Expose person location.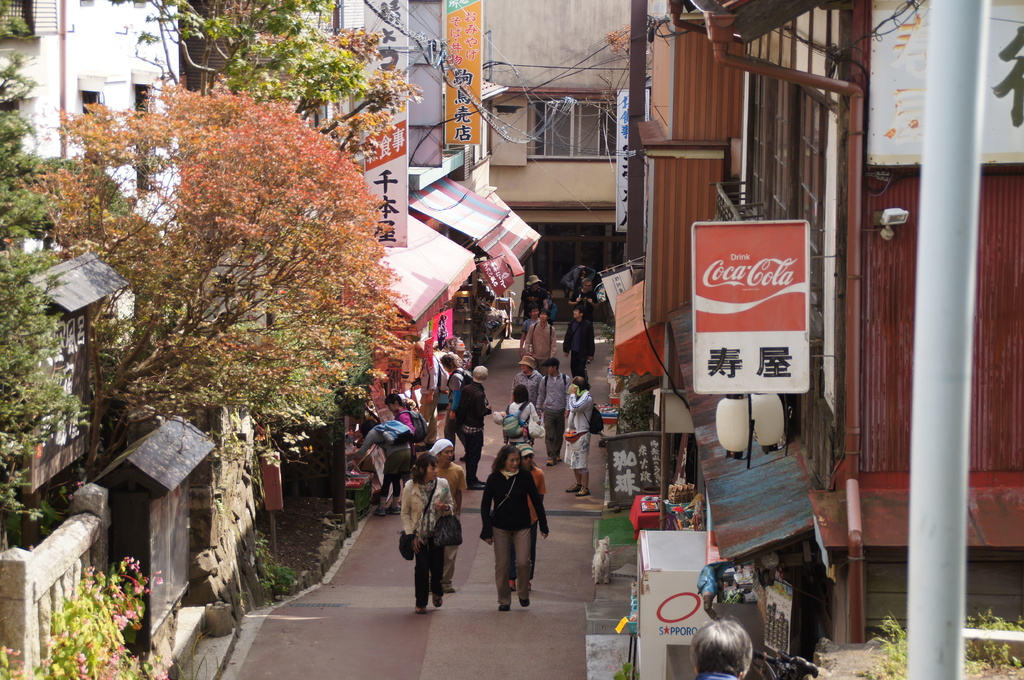
Exposed at select_region(511, 363, 541, 410).
